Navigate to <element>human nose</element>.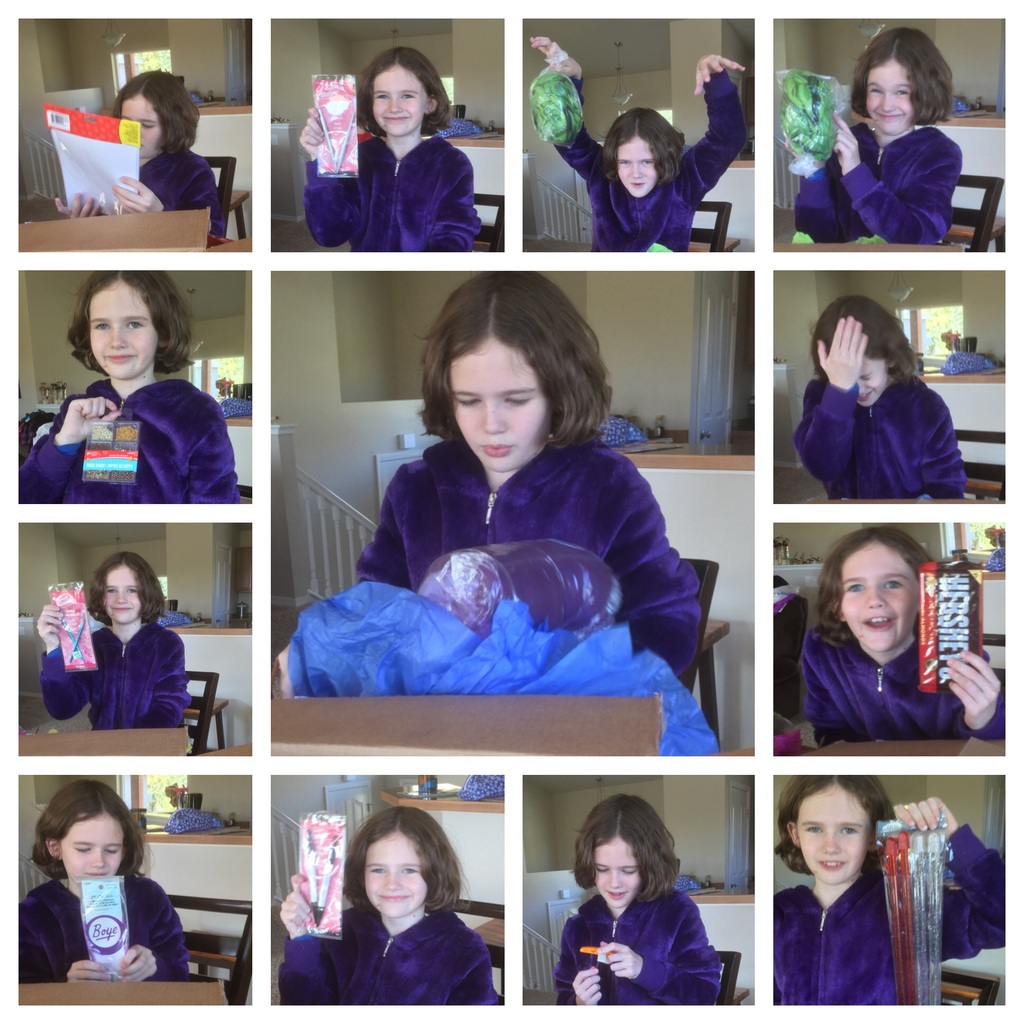
Navigation target: <bbox>114, 590, 127, 604</bbox>.
